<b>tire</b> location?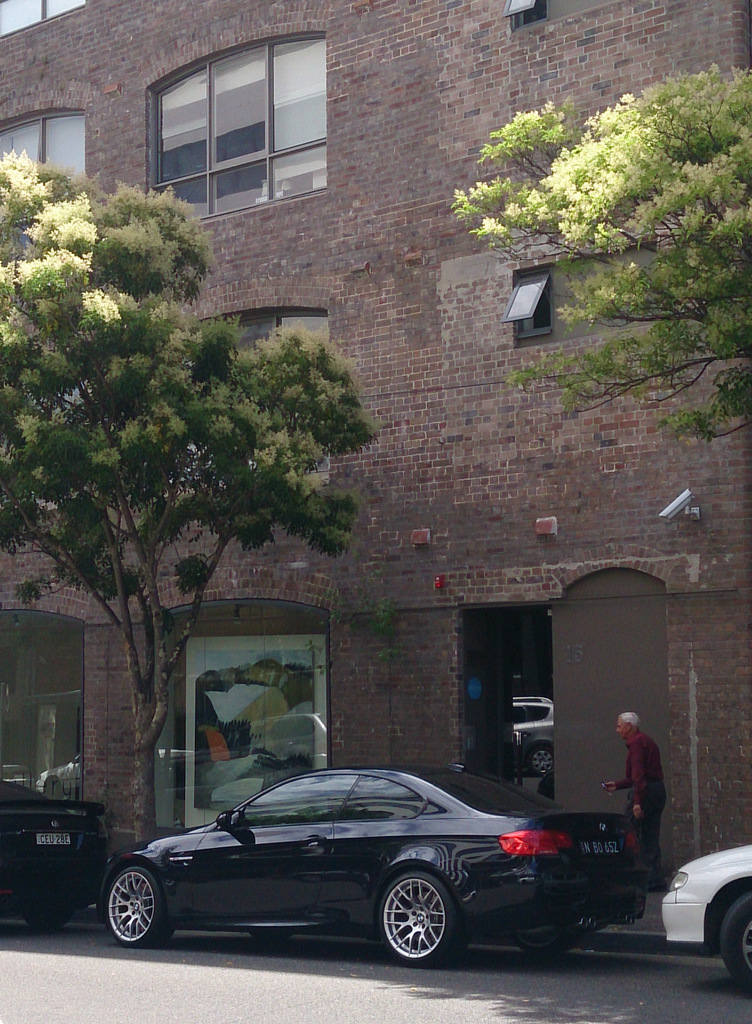
<bbox>518, 937, 565, 961</bbox>
